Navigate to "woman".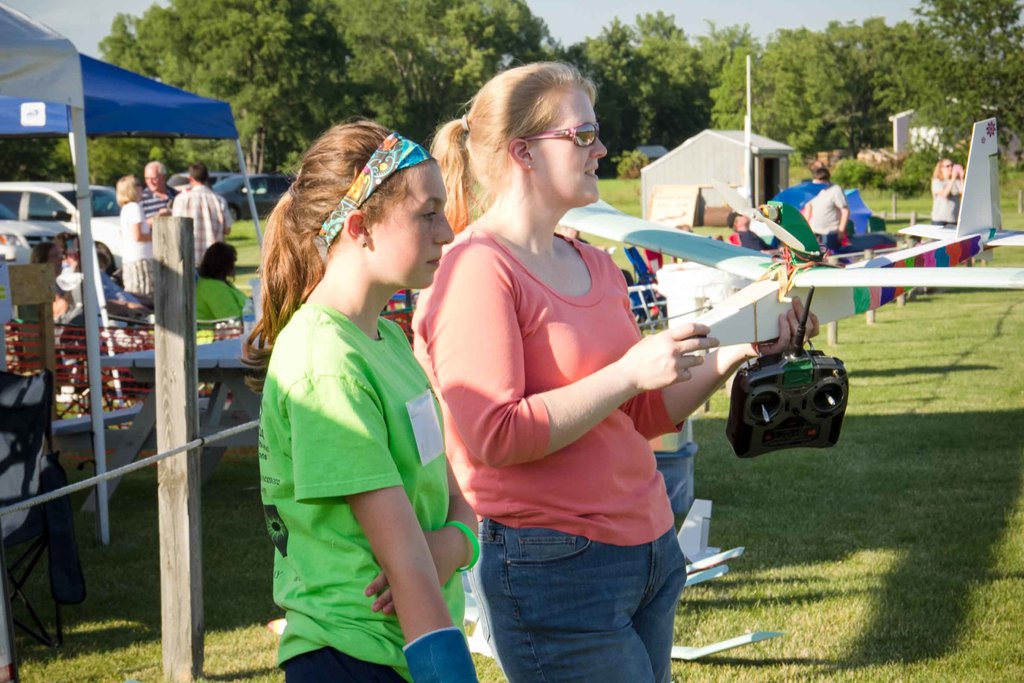
Navigation target: bbox(415, 64, 824, 682).
